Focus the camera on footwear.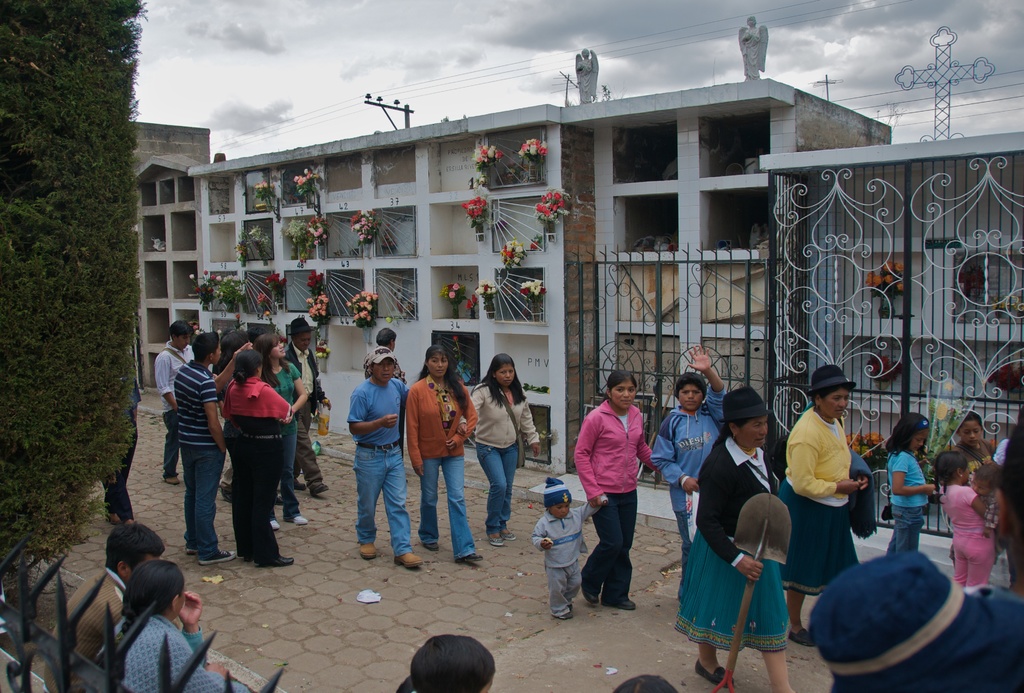
Focus region: [x1=394, y1=553, x2=424, y2=571].
